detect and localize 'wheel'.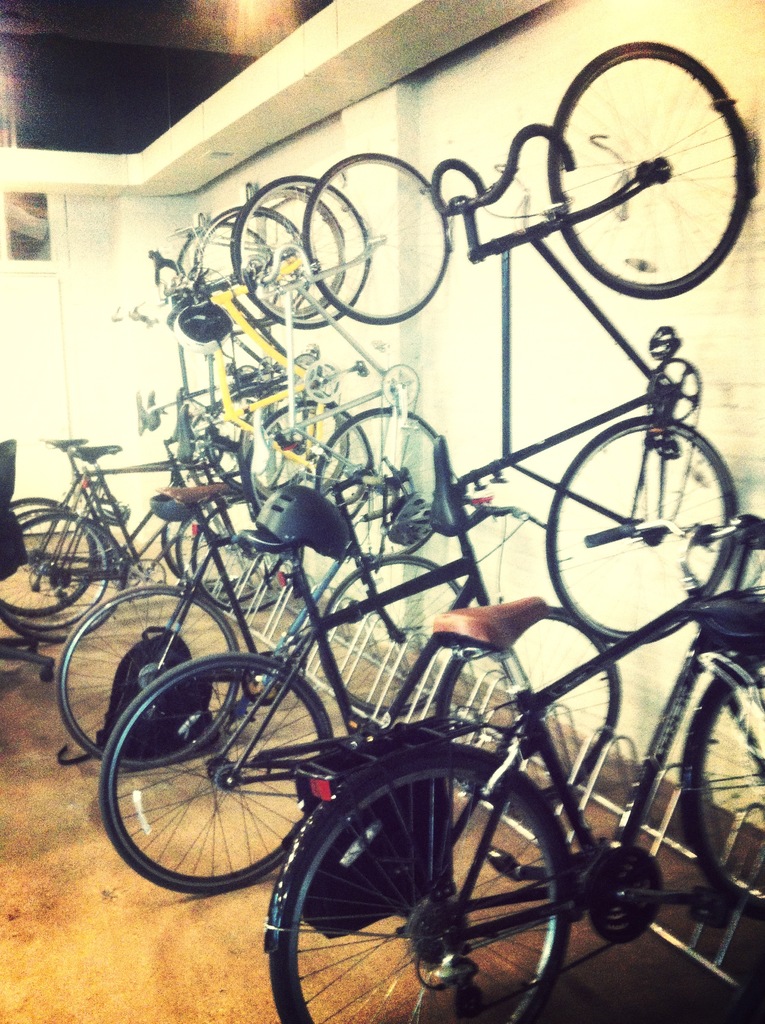
Localized at box(195, 492, 302, 616).
